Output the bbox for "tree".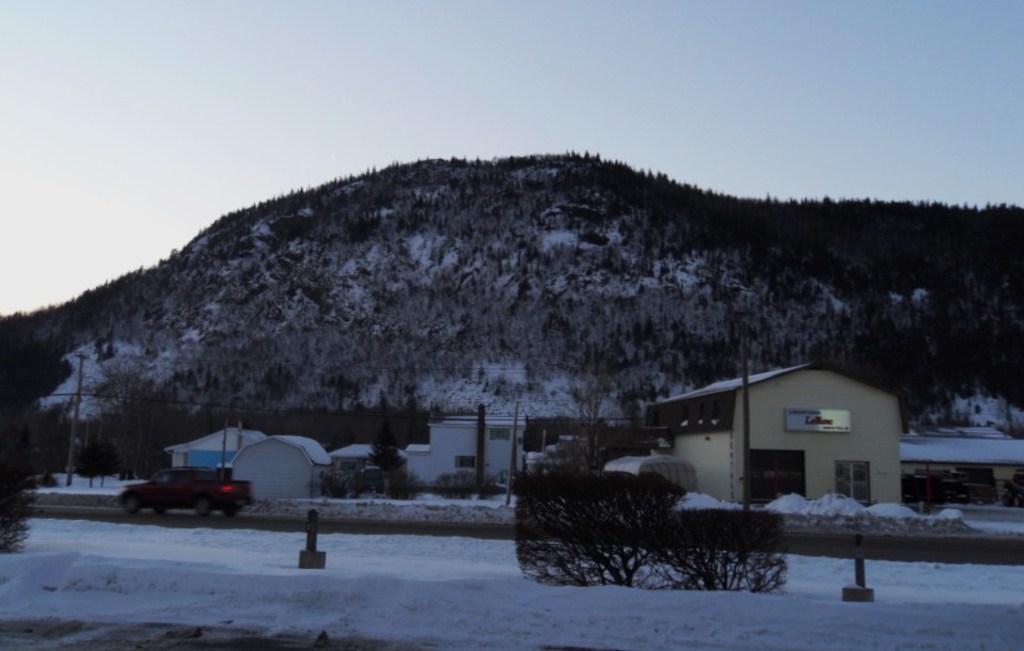
region(93, 367, 178, 486).
